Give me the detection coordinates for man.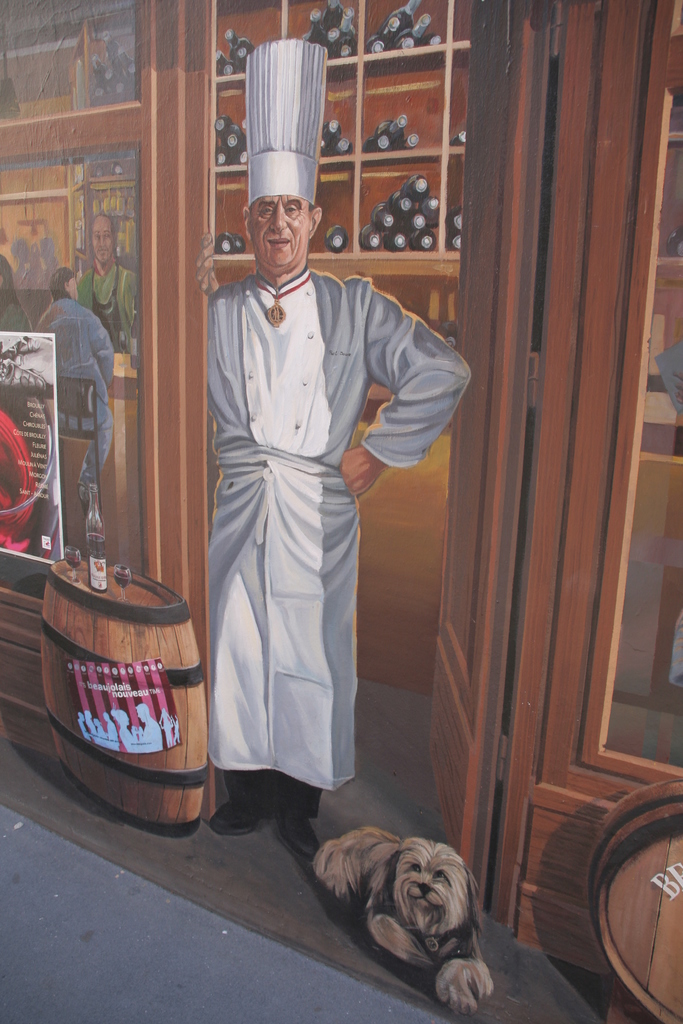
83 204 139 355.
